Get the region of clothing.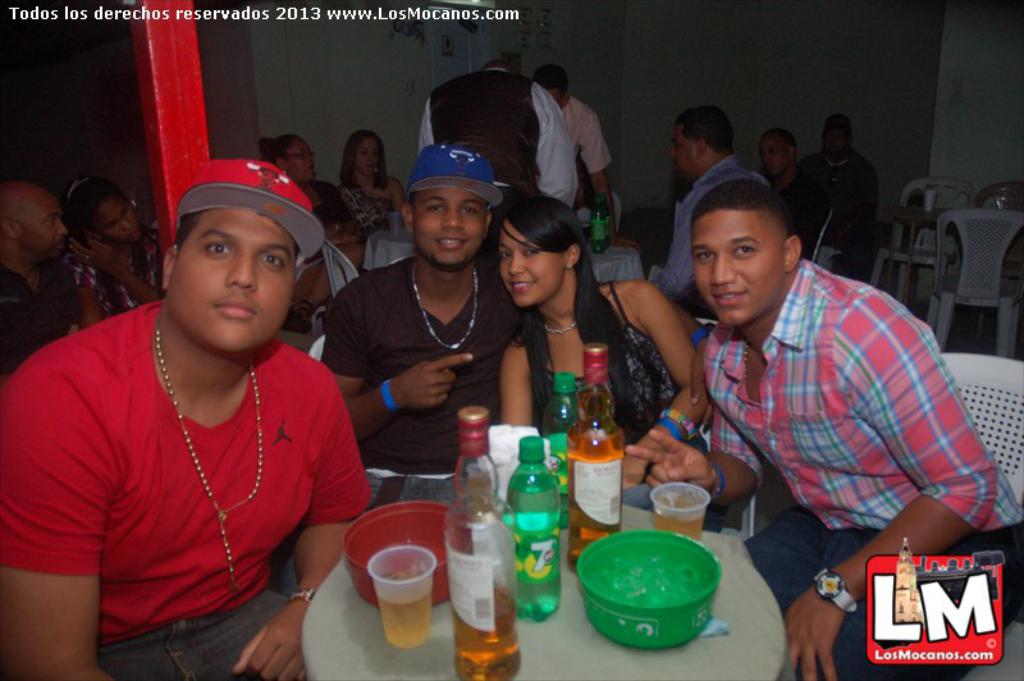
rect(417, 64, 580, 201).
